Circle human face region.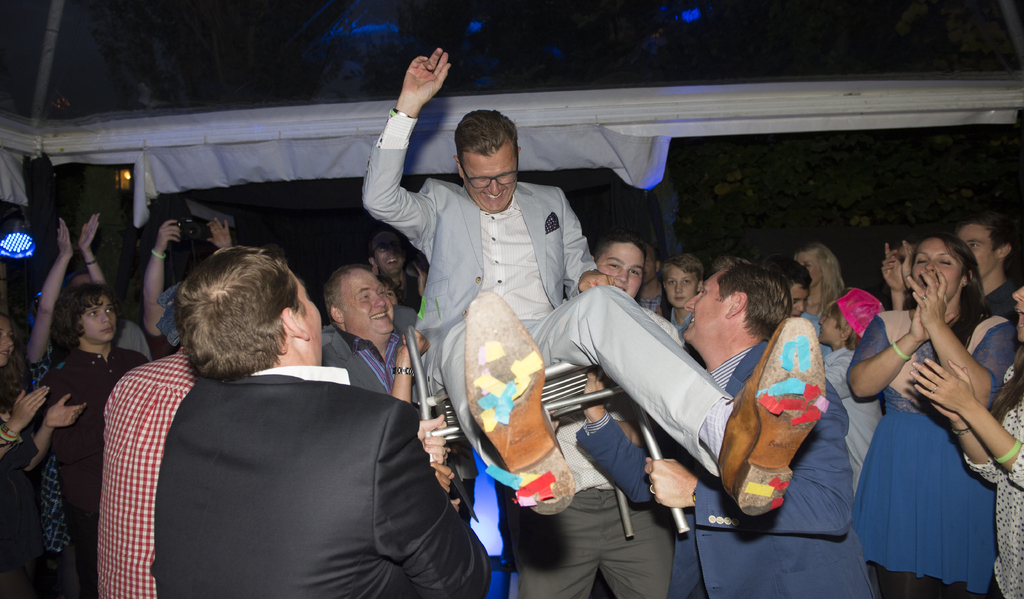
Region: [left=796, top=252, right=824, bottom=289].
